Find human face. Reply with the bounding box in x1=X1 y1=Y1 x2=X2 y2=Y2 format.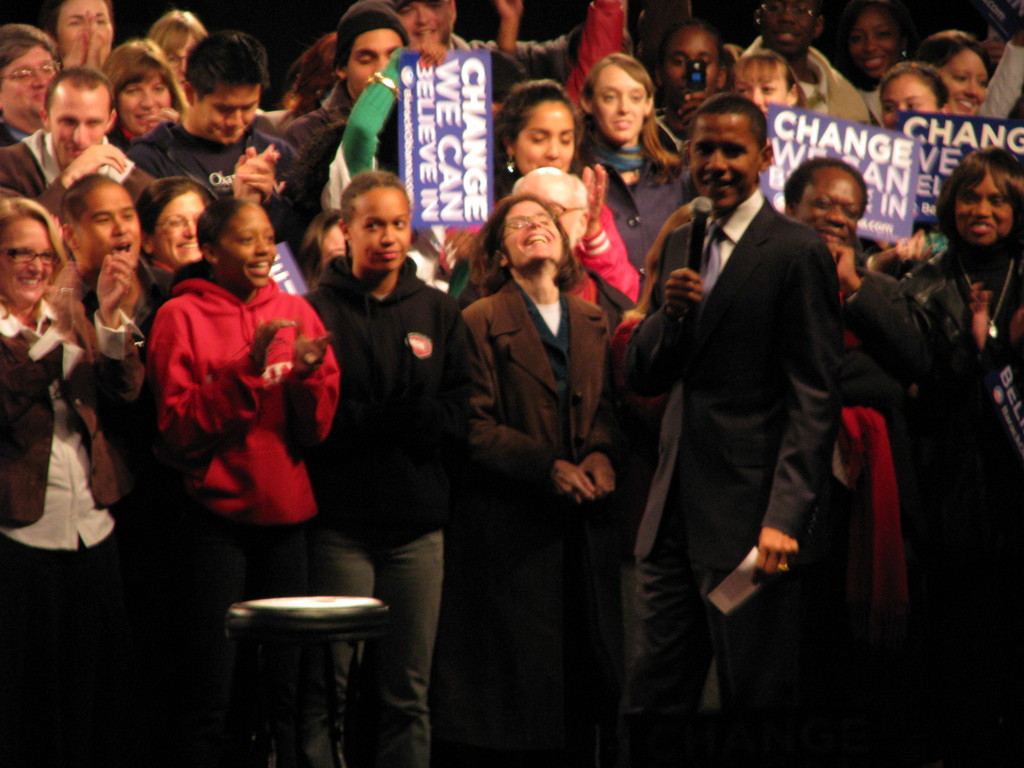
x1=691 y1=105 x2=752 y2=214.
